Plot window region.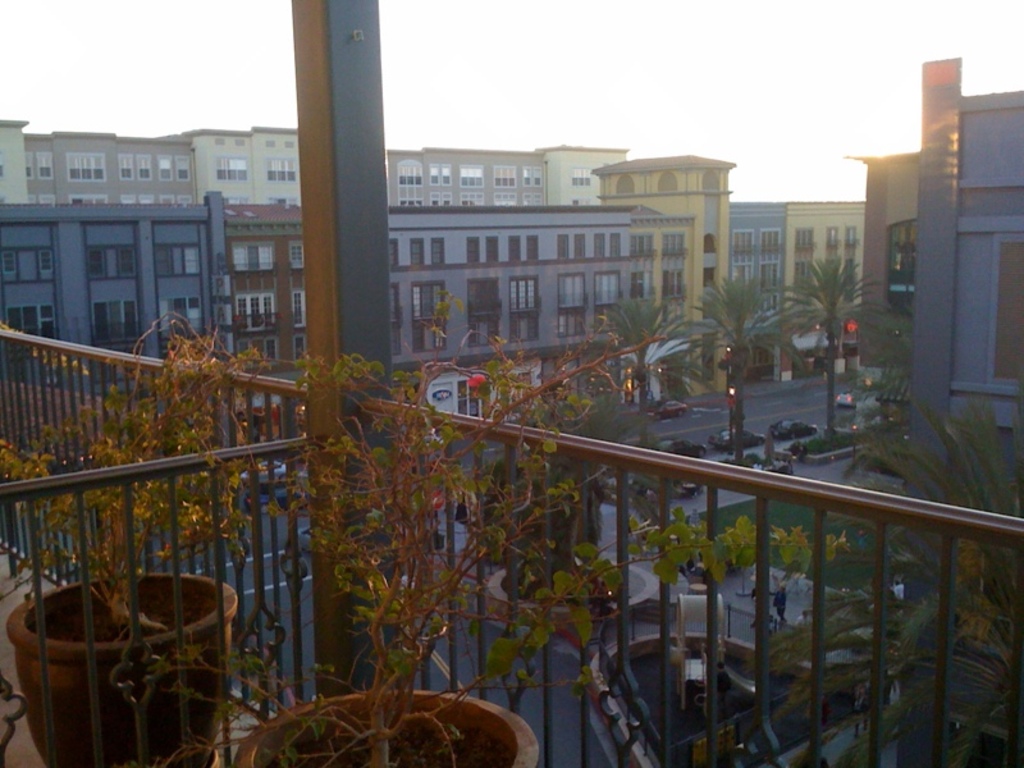
Plotted at [x1=389, y1=242, x2=397, y2=268].
